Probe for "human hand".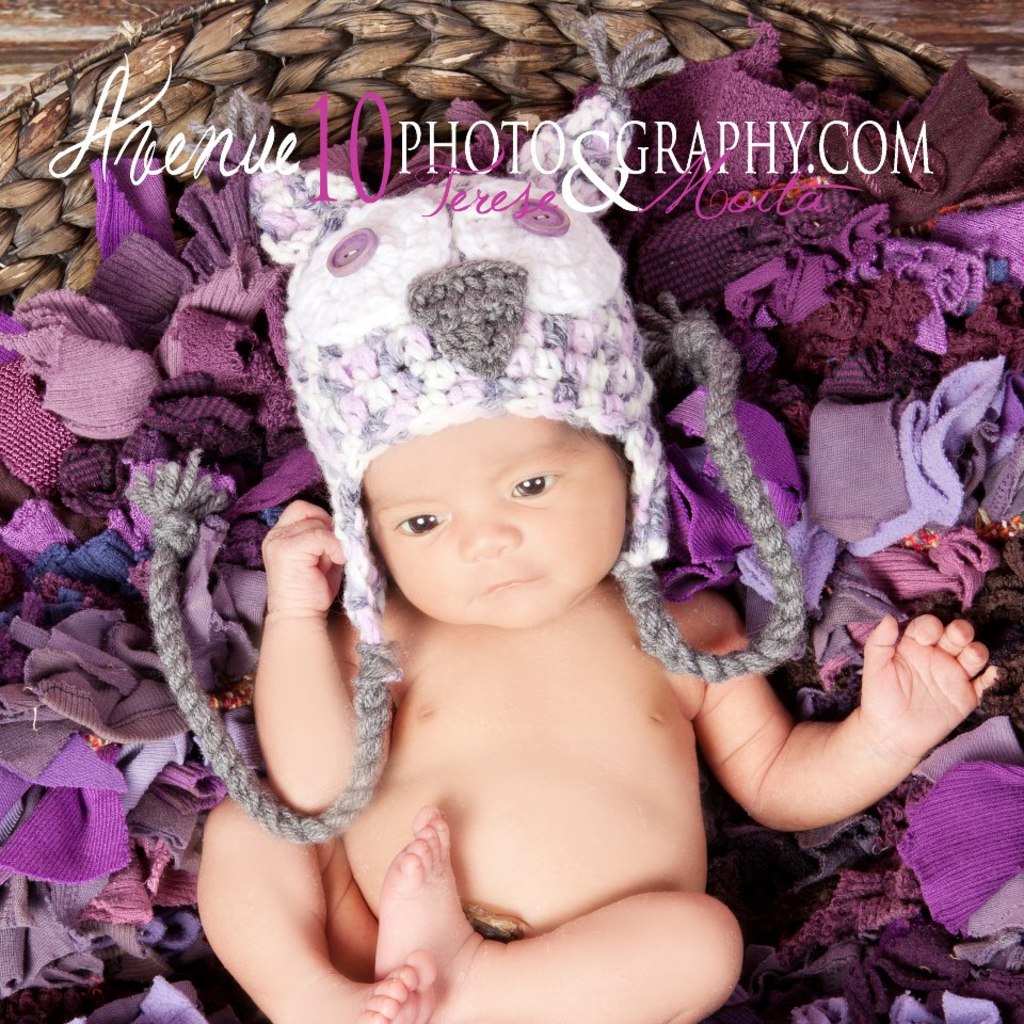
Probe result: {"left": 850, "top": 619, "right": 1010, "bottom": 761}.
